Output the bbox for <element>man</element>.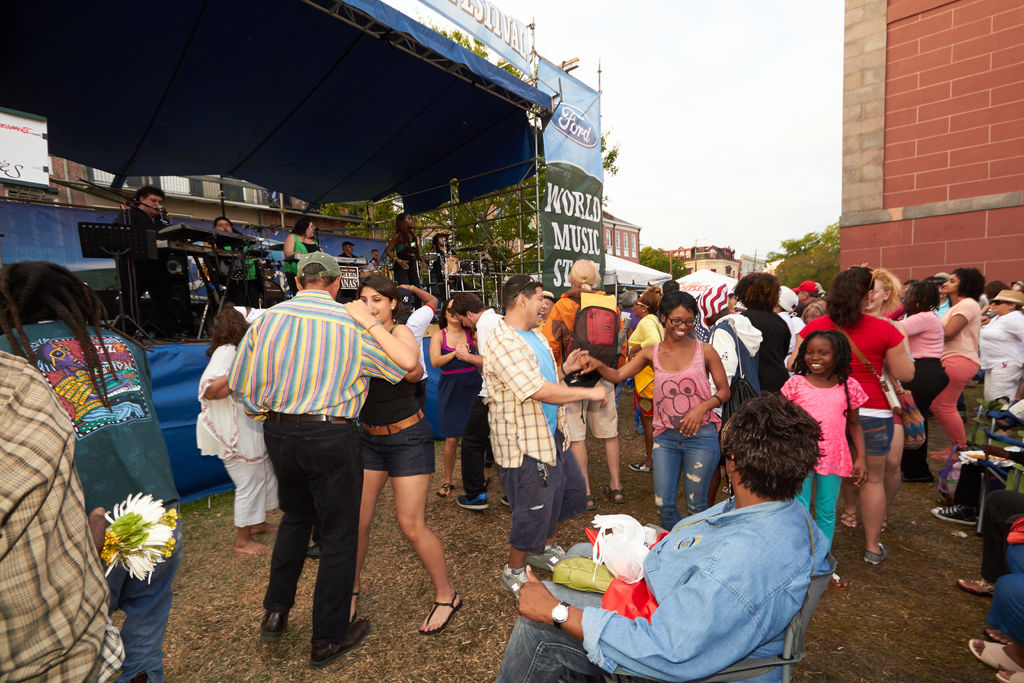
<box>538,261,636,514</box>.
